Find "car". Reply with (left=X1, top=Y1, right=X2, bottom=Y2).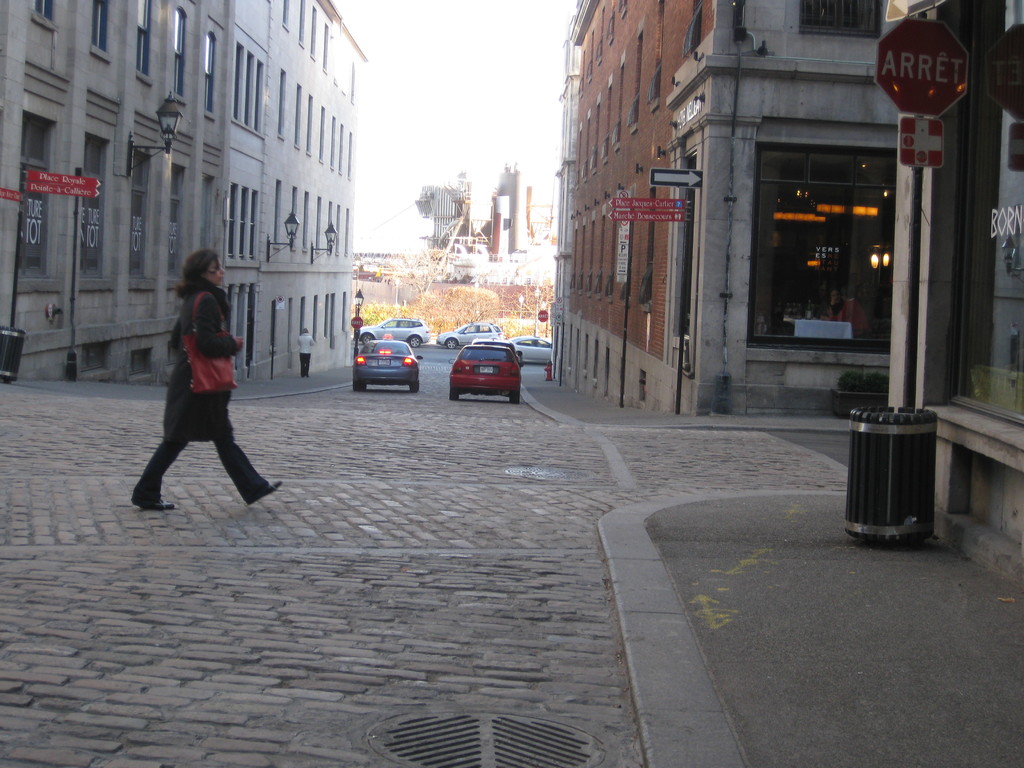
(left=353, top=328, right=413, bottom=385).
